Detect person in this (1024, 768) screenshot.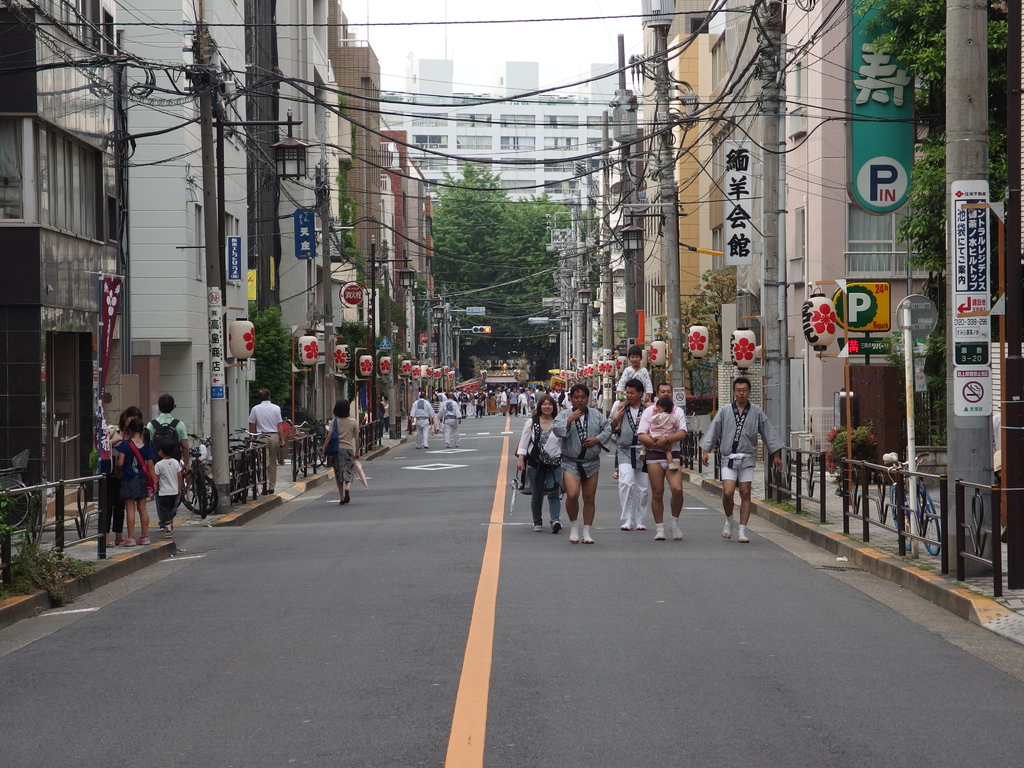
Detection: 400:393:435:452.
